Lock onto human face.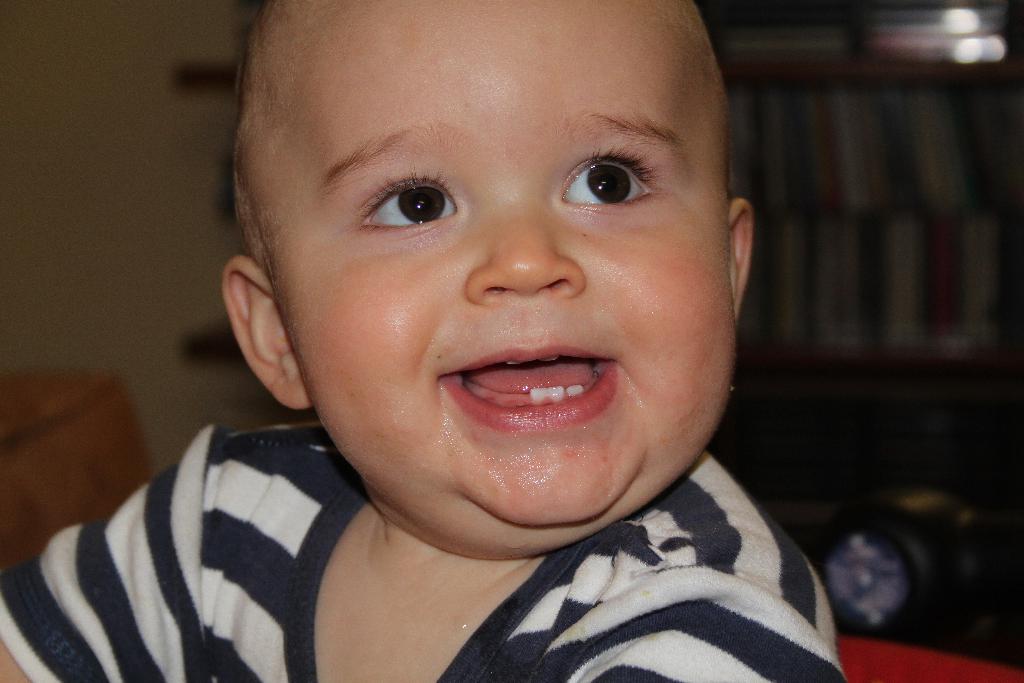
Locked: region(256, 0, 742, 550).
